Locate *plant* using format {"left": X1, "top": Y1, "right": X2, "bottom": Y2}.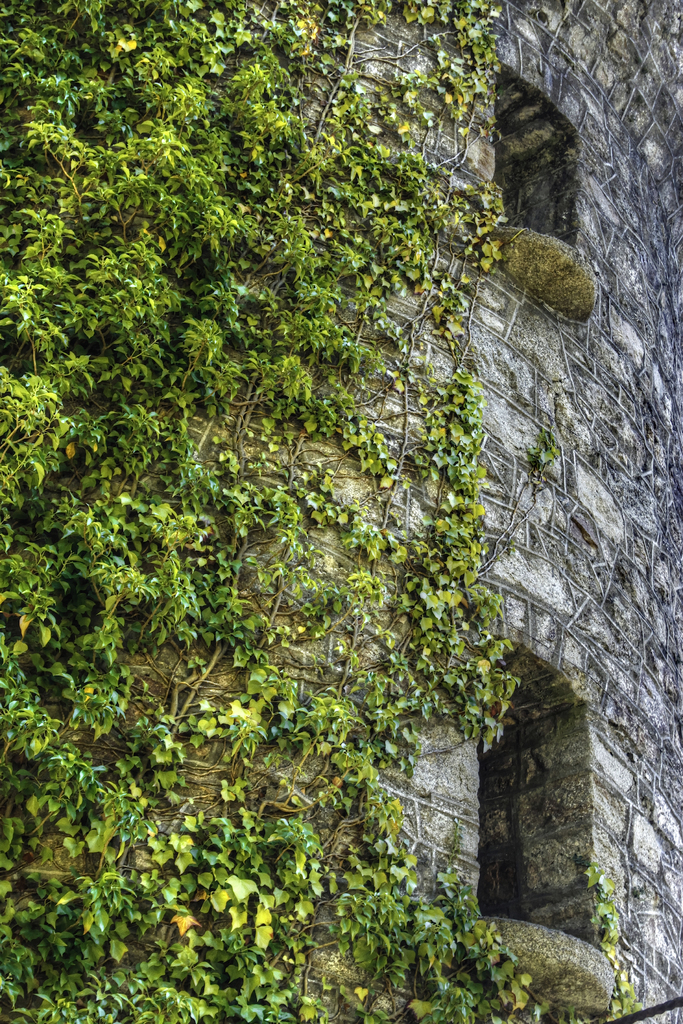
{"left": 580, "top": 858, "right": 639, "bottom": 1023}.
